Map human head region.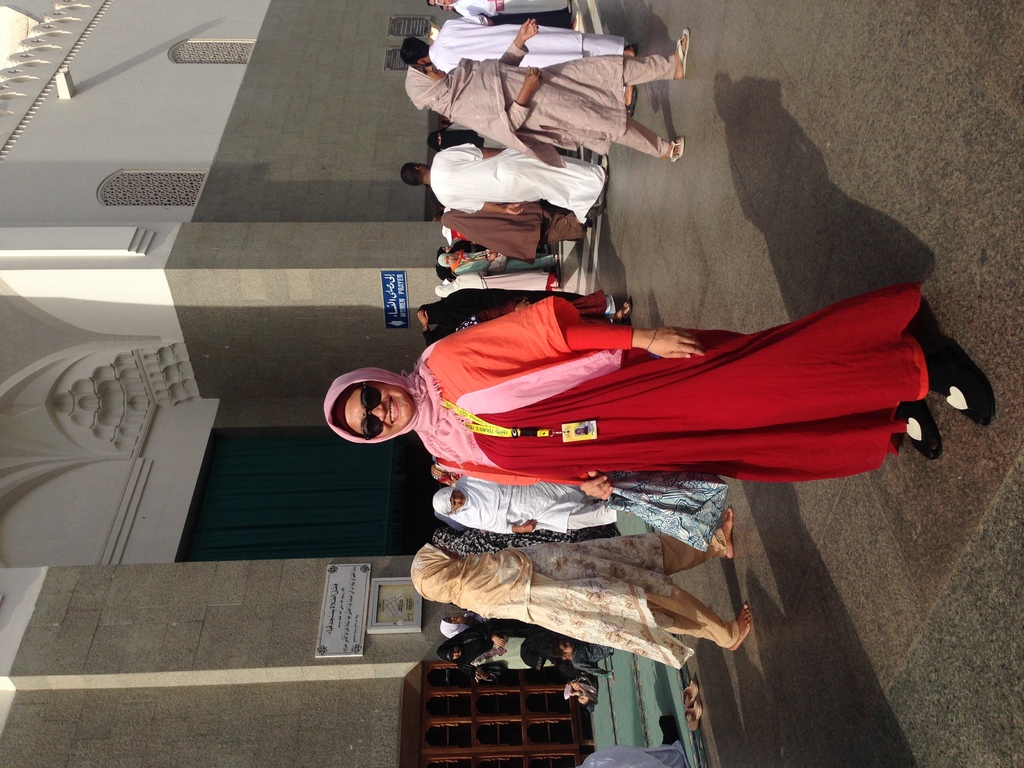
Mapped to {"left": 442, "top": 641, "right": 470, "bottom": 668}.
